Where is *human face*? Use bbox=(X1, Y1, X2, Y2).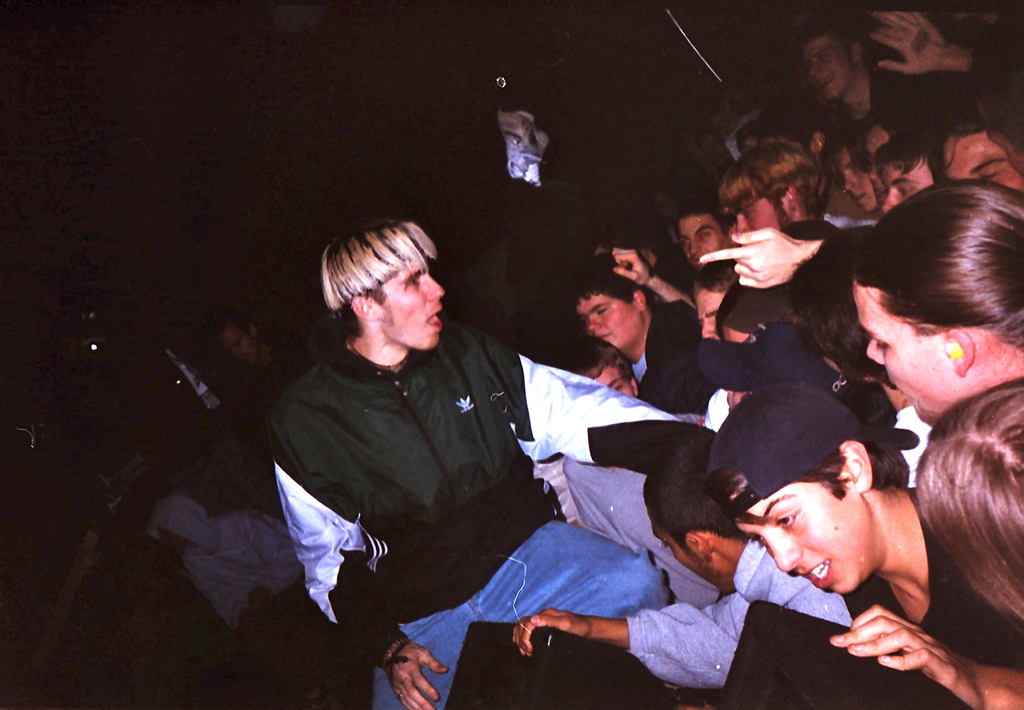
bbox=(575, 288, 637, 359).
